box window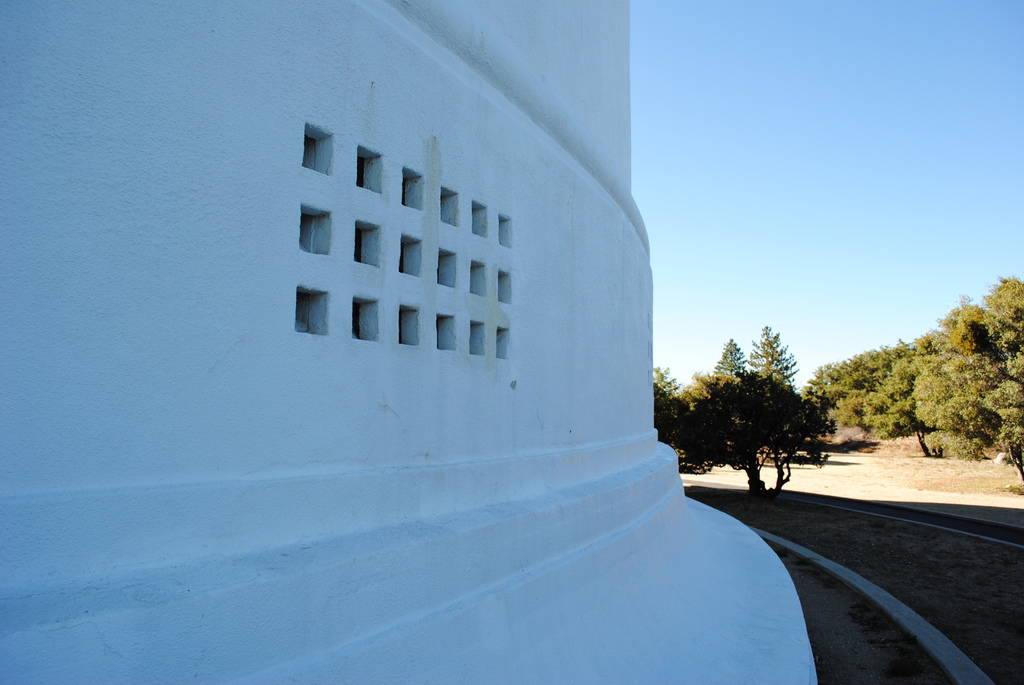
<bbox>297, 125, 512, 358</bbox>
